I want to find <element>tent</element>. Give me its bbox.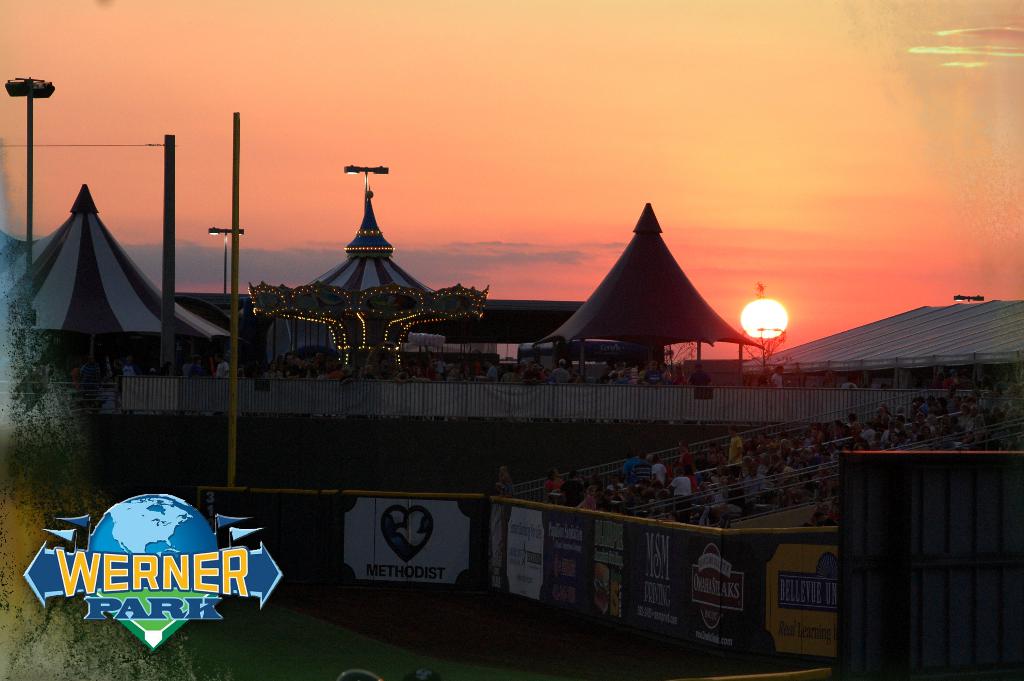
x1=0, y1=147, x2=468, y2=368.
